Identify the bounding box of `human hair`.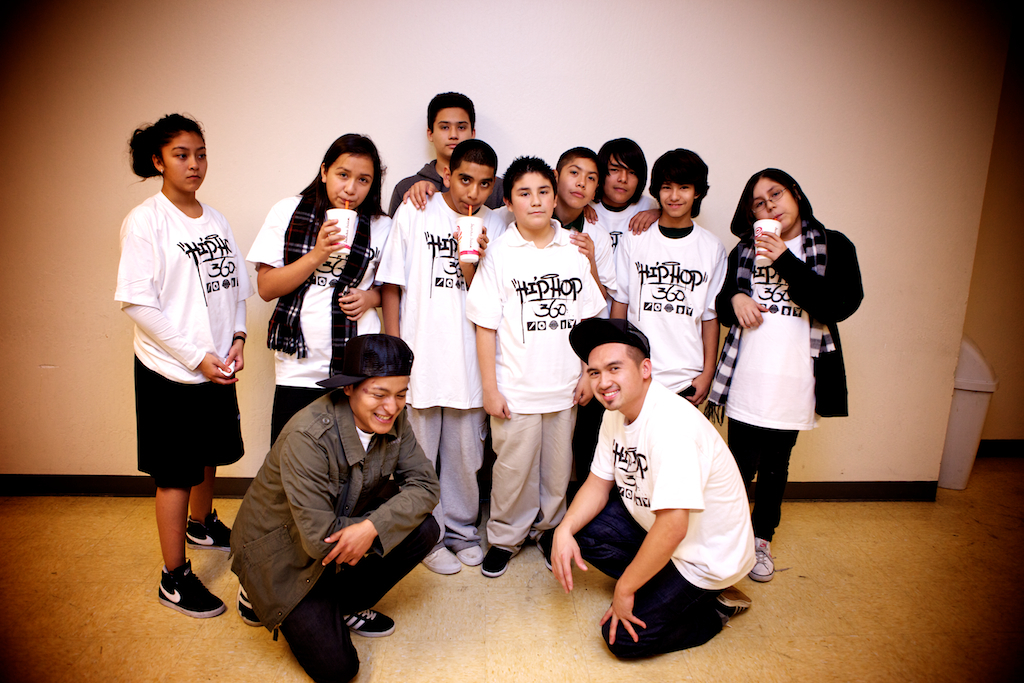
502:151:560:207.
